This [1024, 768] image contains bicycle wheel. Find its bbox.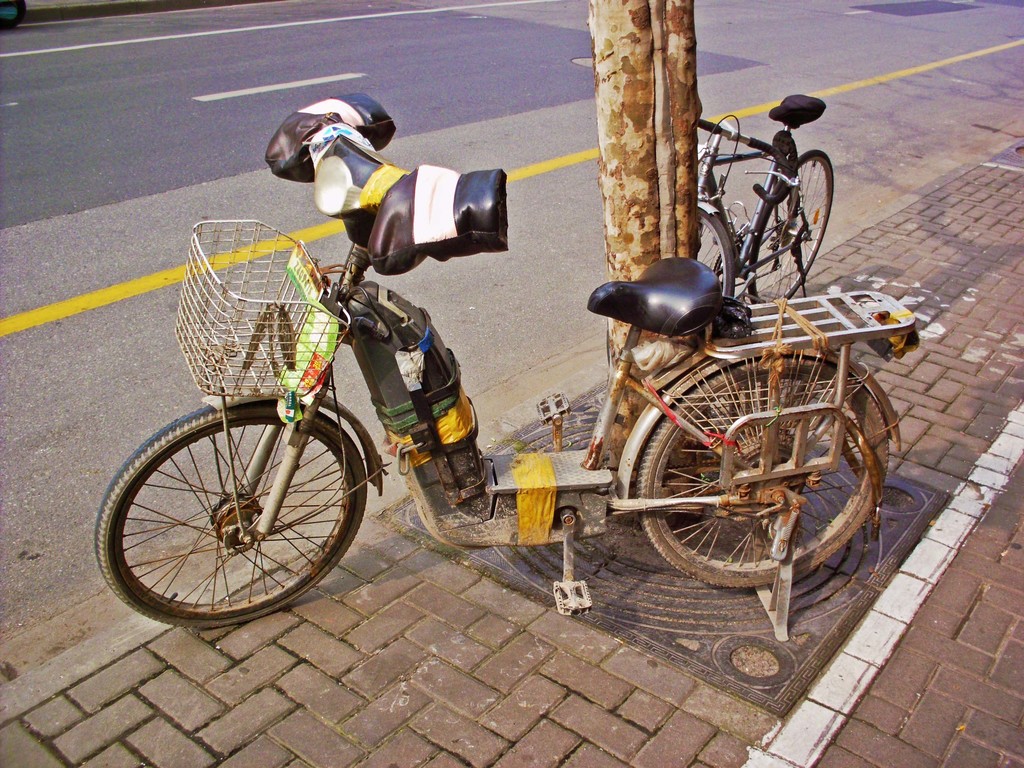
x1=682 y1=195 x2=751 y2=321.
